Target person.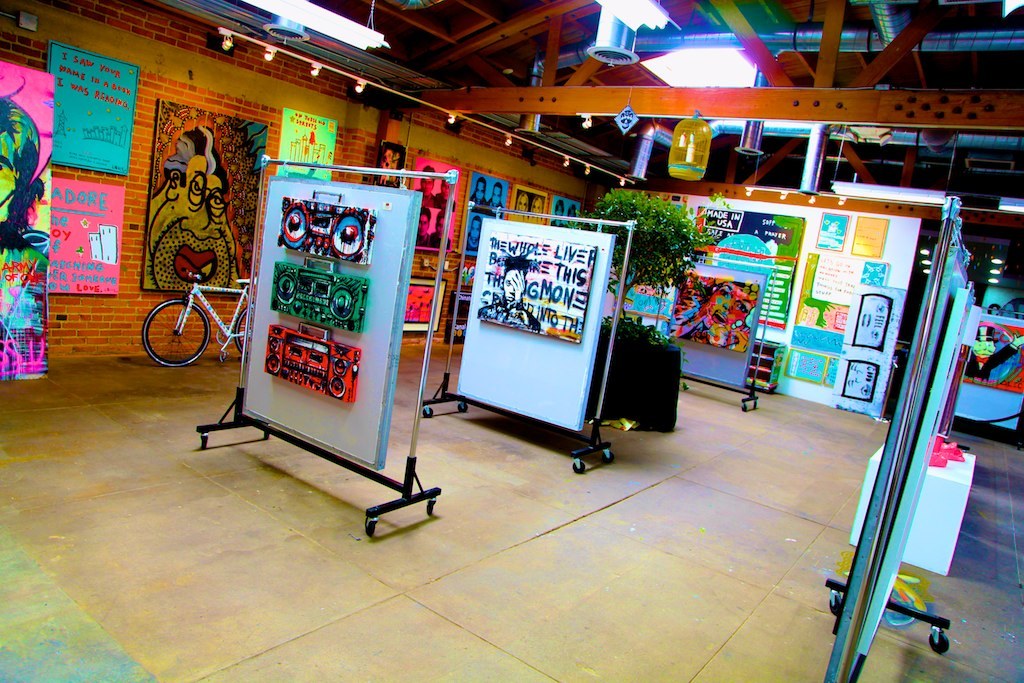
Target region: [964, 324, 1023, 378].
